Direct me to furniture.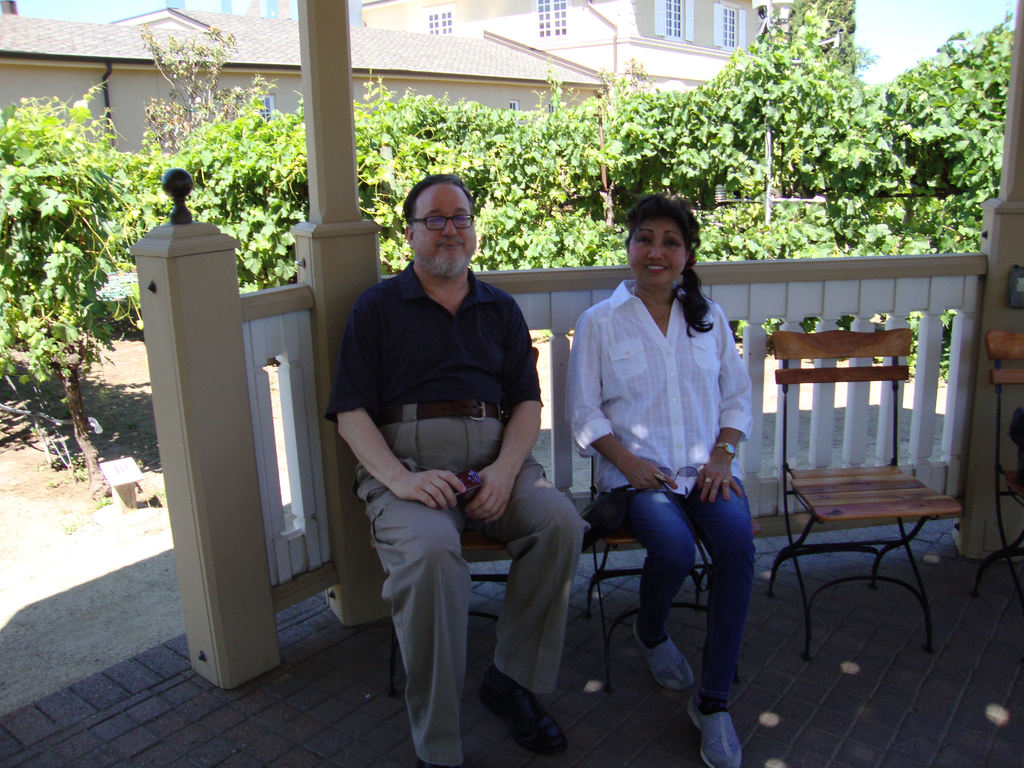
Direction: select_region(584, 457, 761, 691).
